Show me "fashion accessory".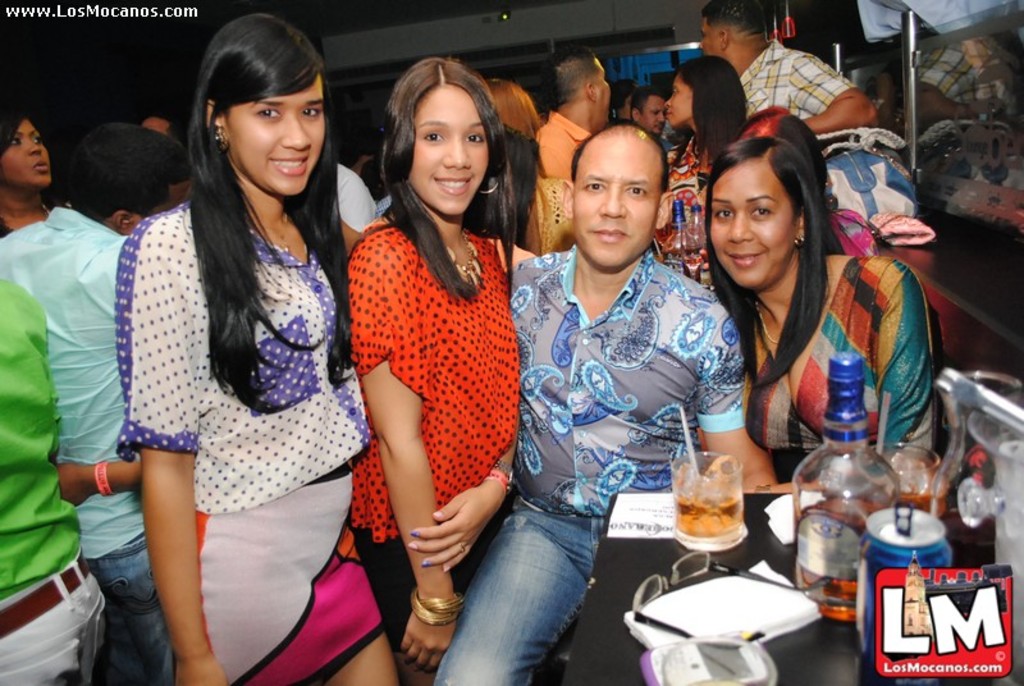
"fashion accessory" is here: locate(474, 170, 500, 197).
